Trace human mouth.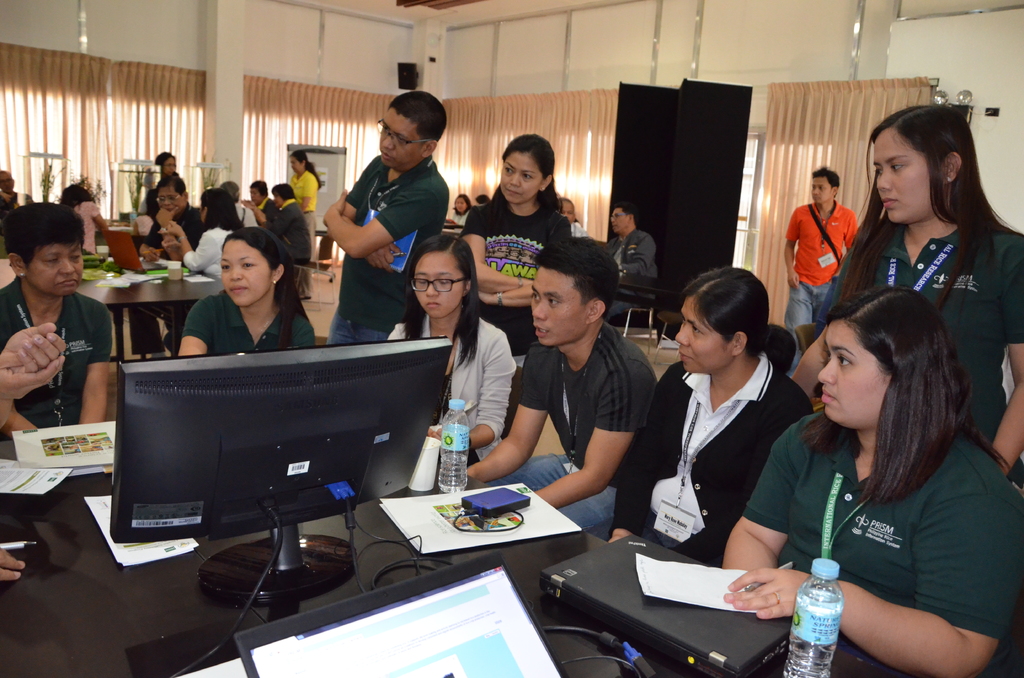
Traced to <region>228, 280, 248, 296</region>.
